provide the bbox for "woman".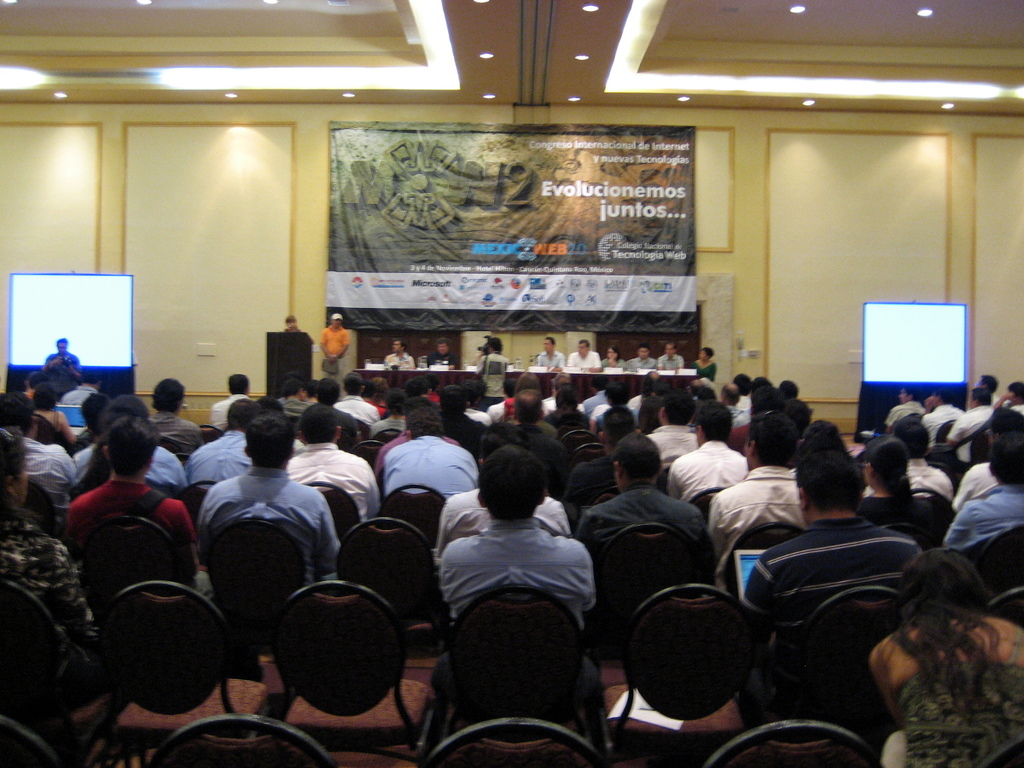
box=[870, 553, 1023, 767].
